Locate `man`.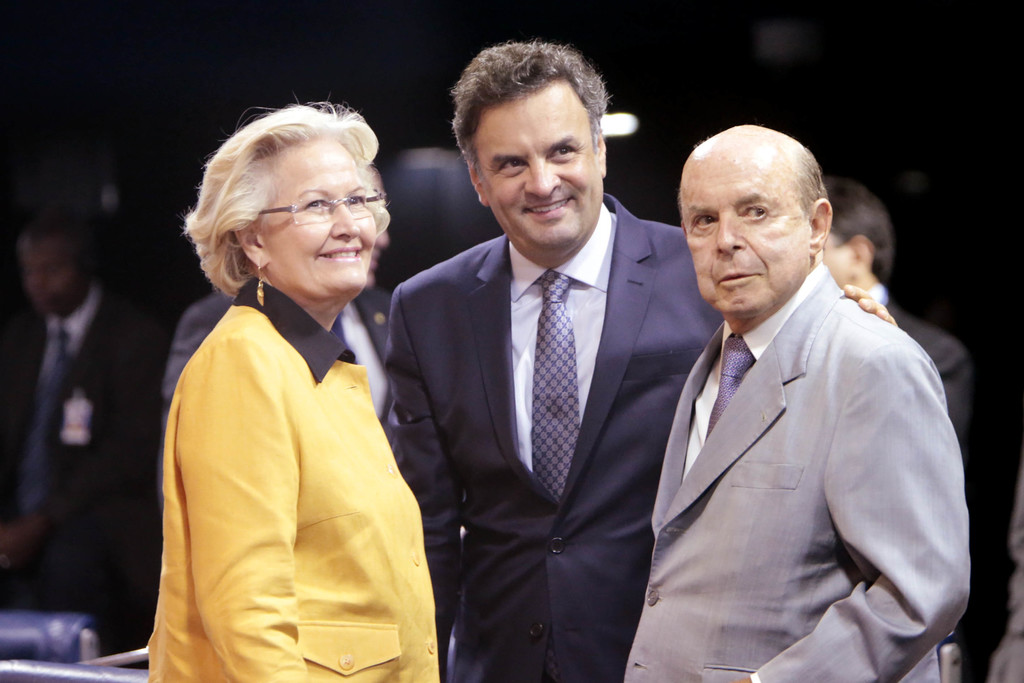
Bounding box: 11:176:152:648.
